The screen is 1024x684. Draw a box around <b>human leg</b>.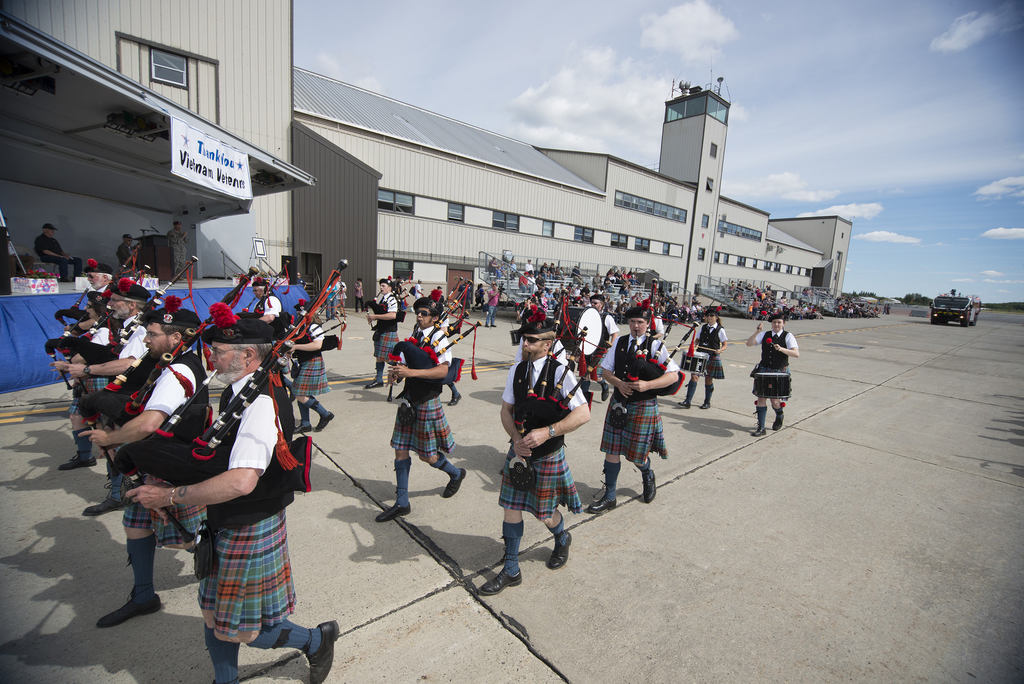
bbox(751, 398, 765, 438).
